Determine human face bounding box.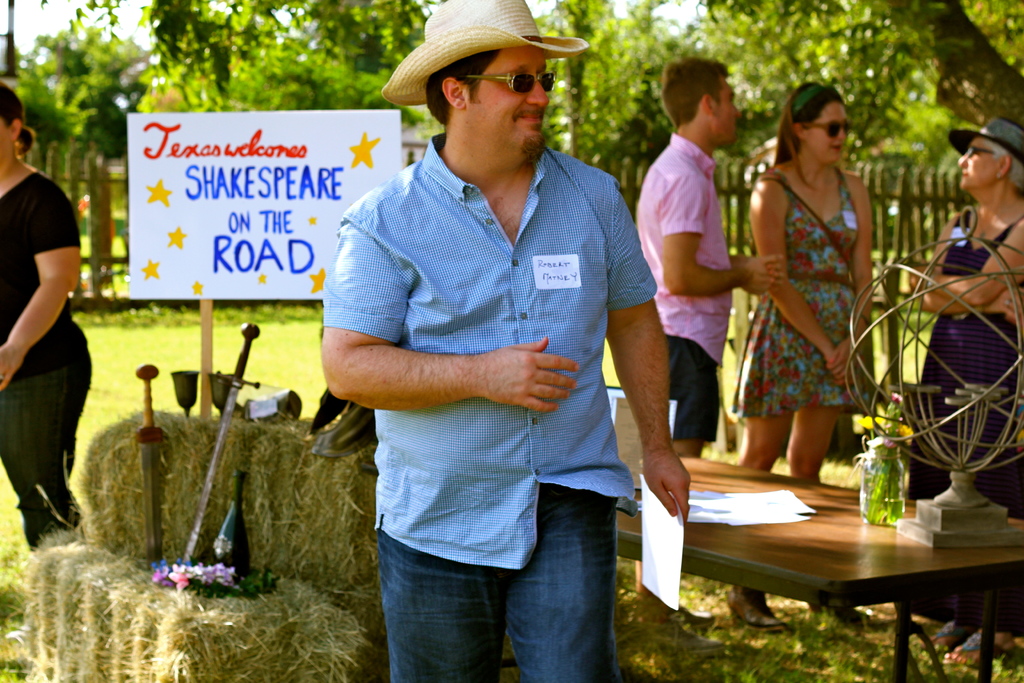
Determined: box(954, 138, 995, 189).
